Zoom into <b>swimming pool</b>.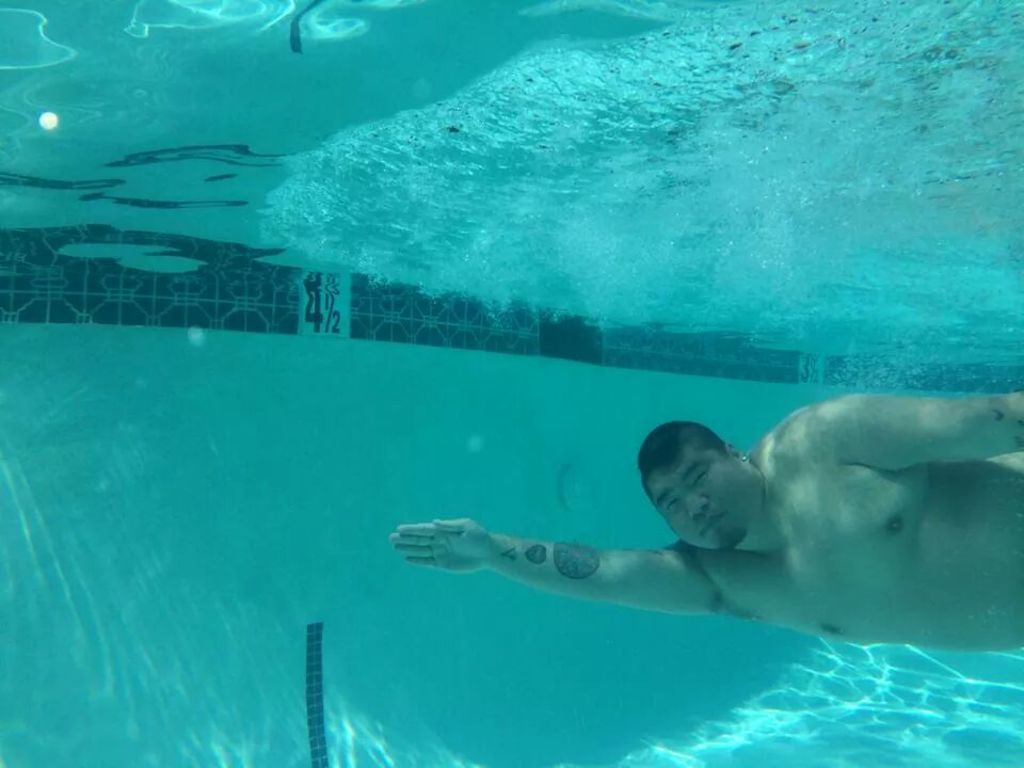
Zoom target: box(0, 59, 1023, 767).
